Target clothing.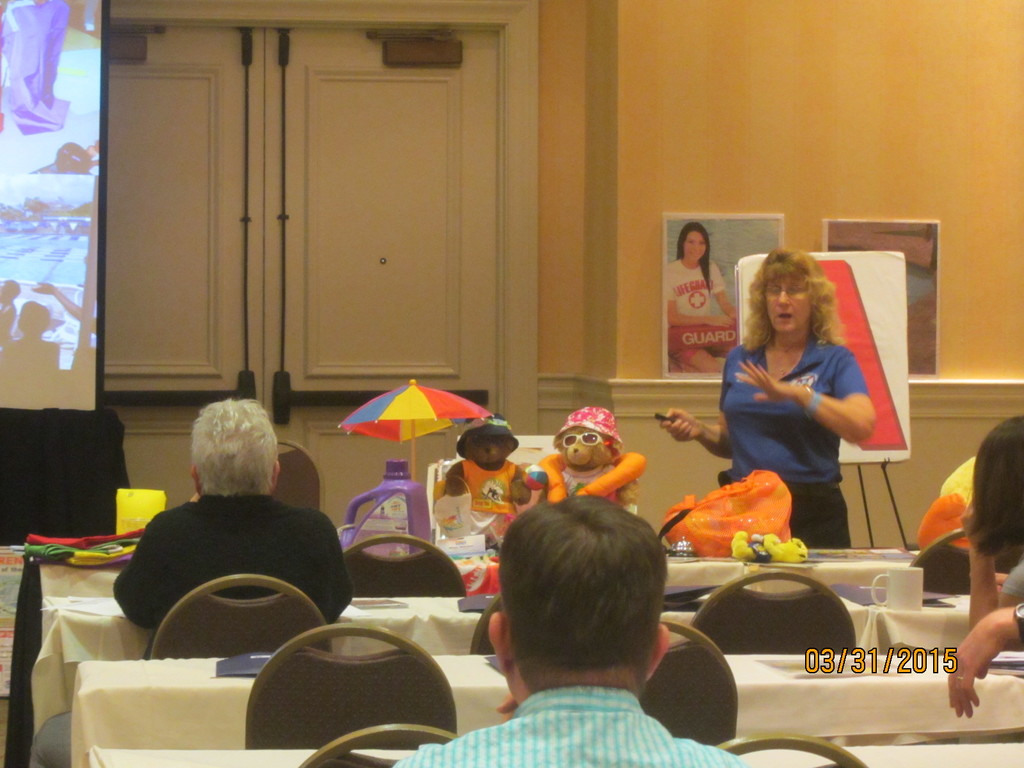
Target region: bbox(561, 461, 619, 500).
